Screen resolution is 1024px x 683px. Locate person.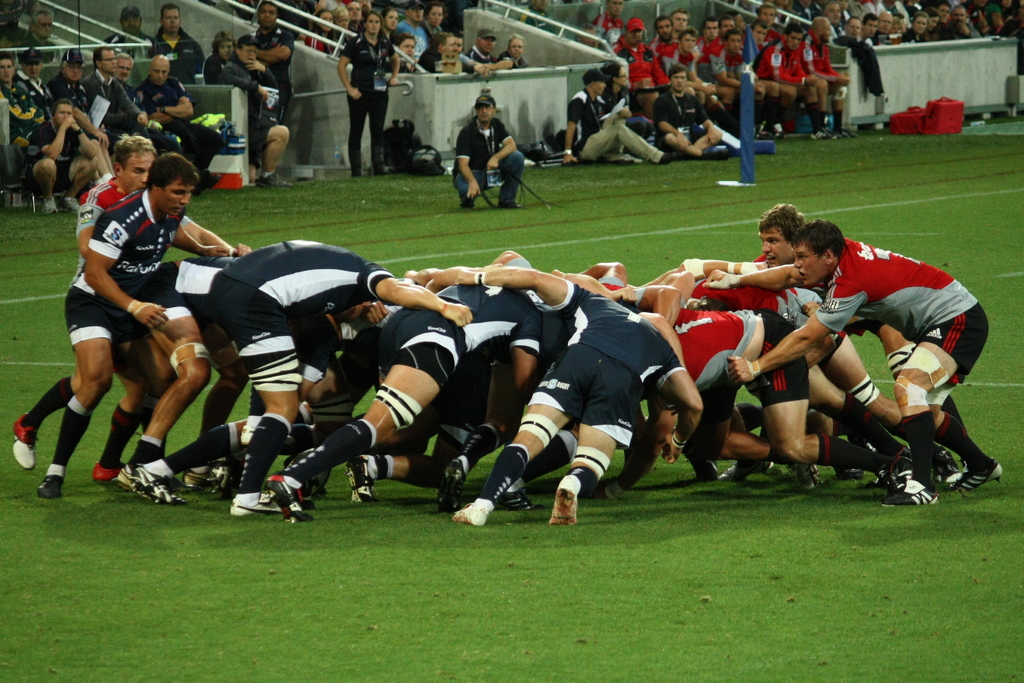
locate(703, 218, 1002, 504).
